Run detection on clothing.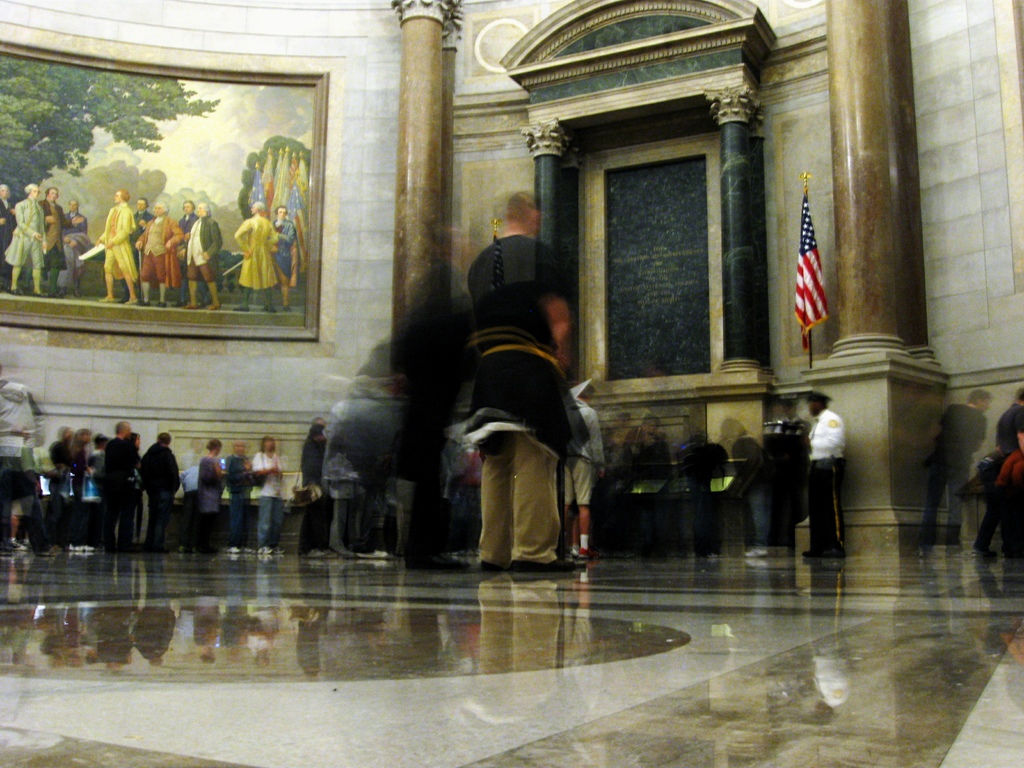
Result: bbox(109, 439, 134, 550).
